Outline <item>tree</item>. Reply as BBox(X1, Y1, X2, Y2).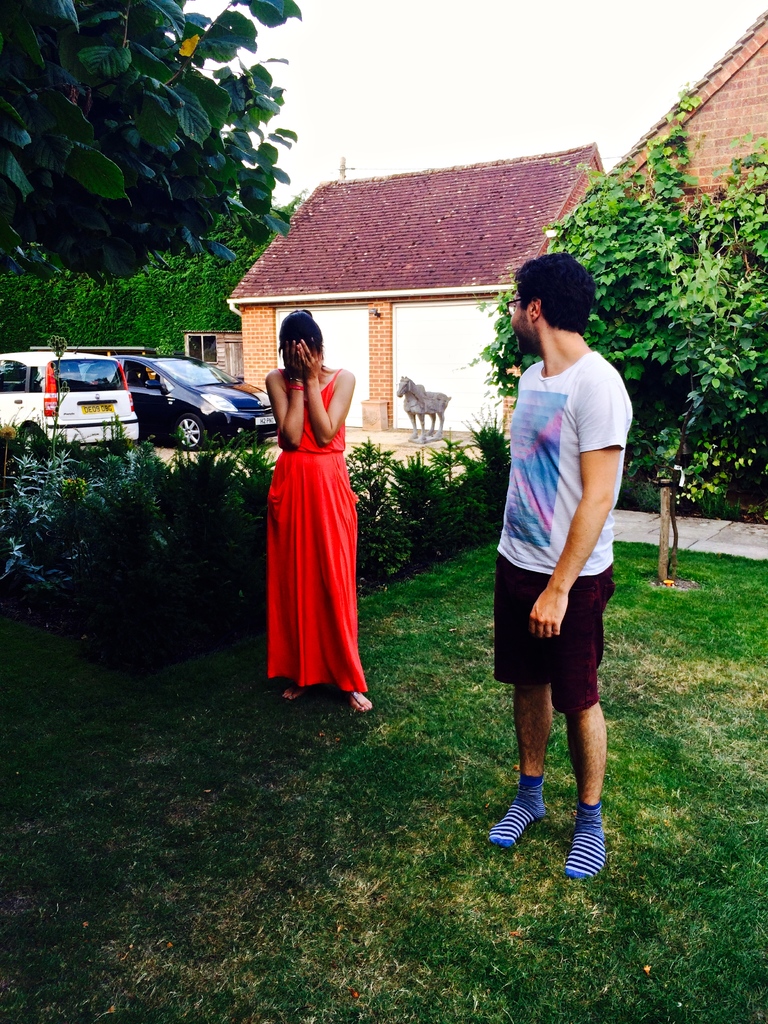
BBox(483, 137, 767, 580).
